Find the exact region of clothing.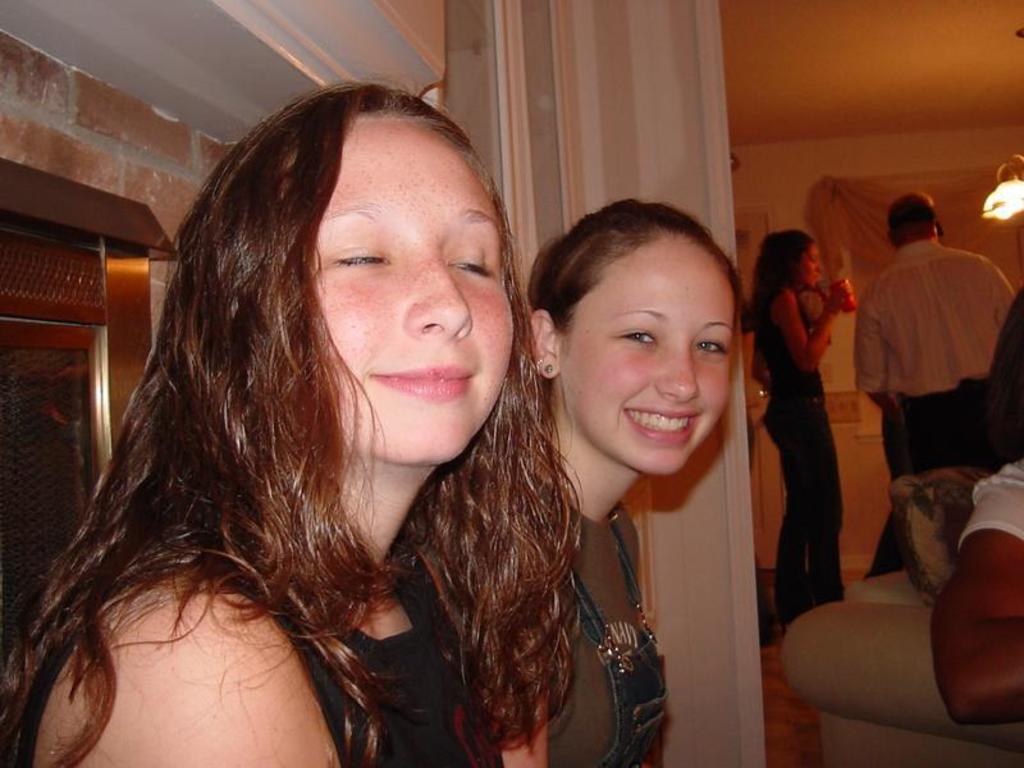
Exact region: 856 234 1023 576.
